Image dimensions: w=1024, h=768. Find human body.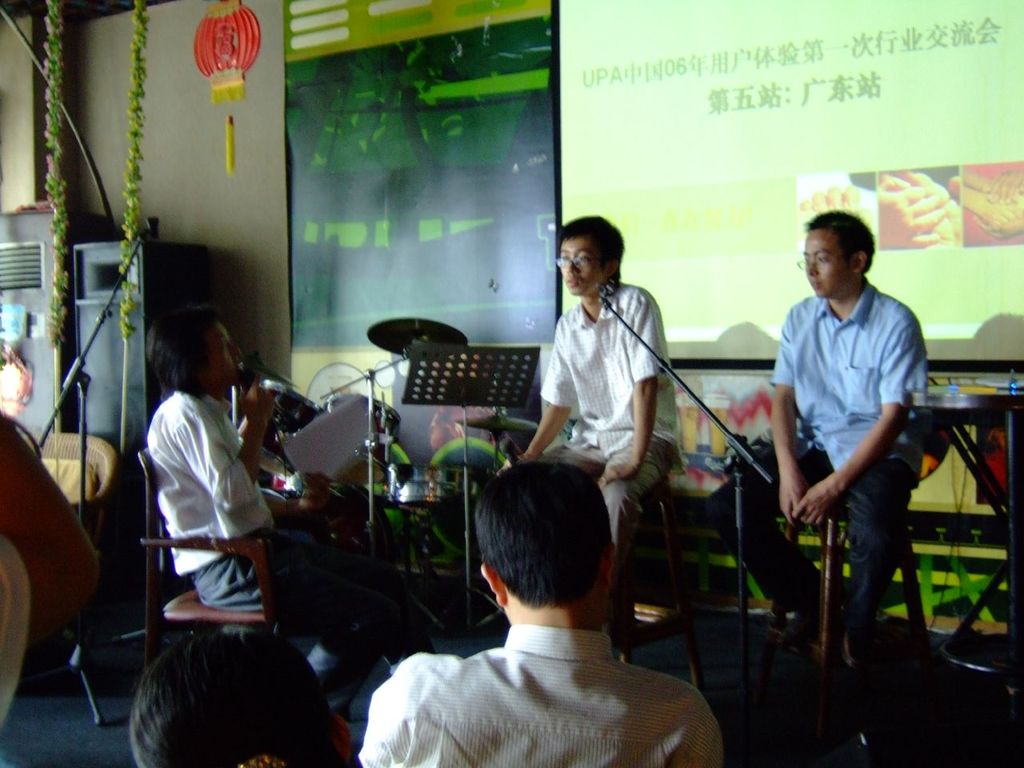
x1=318 y1=512 x2=730 y2=767.
